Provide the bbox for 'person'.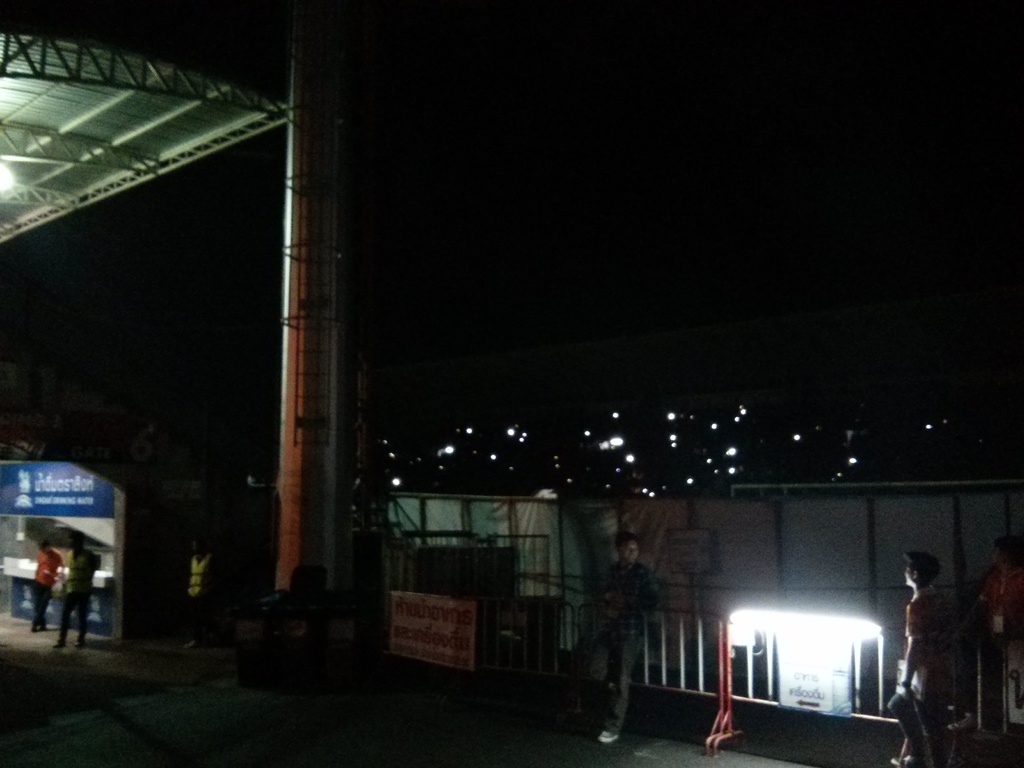
x1=180 y1=535 x2=218 y2=648.
